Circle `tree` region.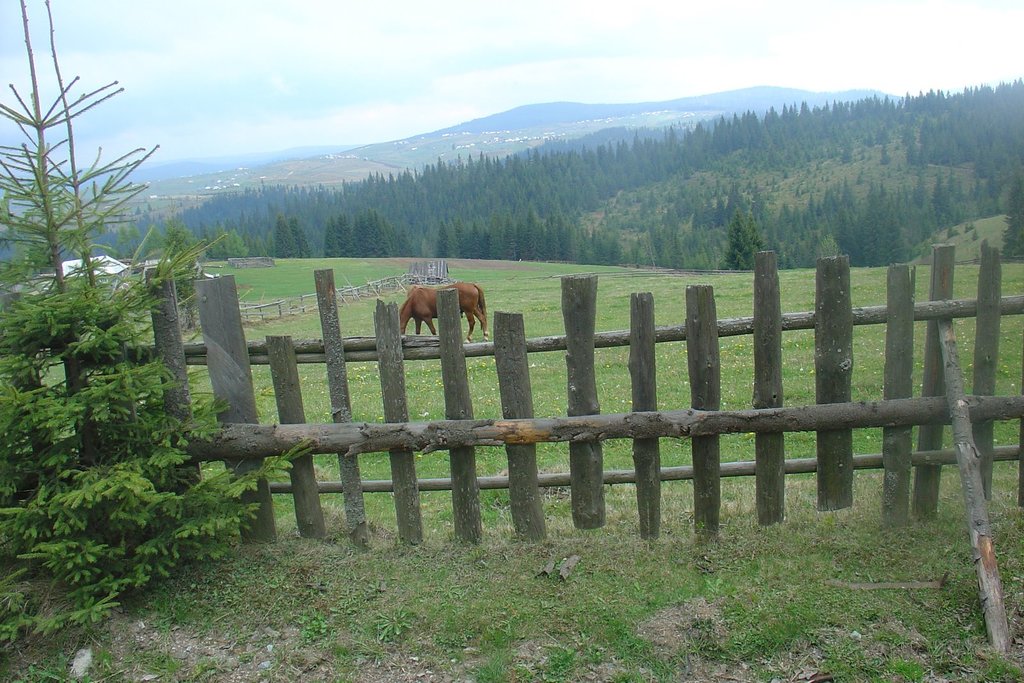
Region: Rect(997, 174, 1023, 259).
